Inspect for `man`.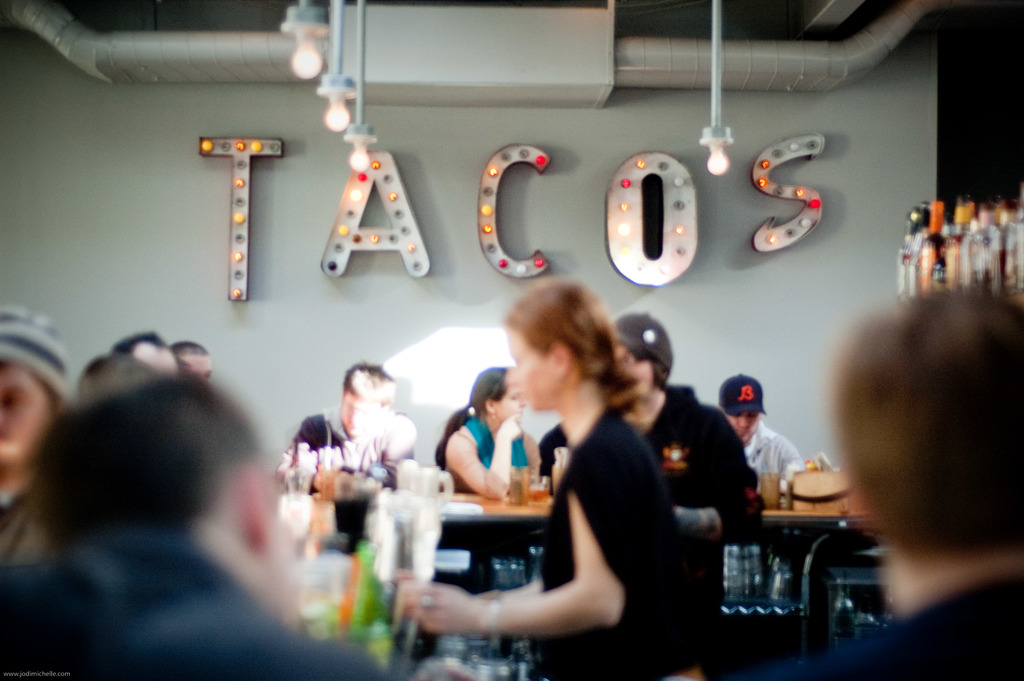
Inspection: {"x1": 742, "y1": 282, "x2": 1023, "y2": 680}.
